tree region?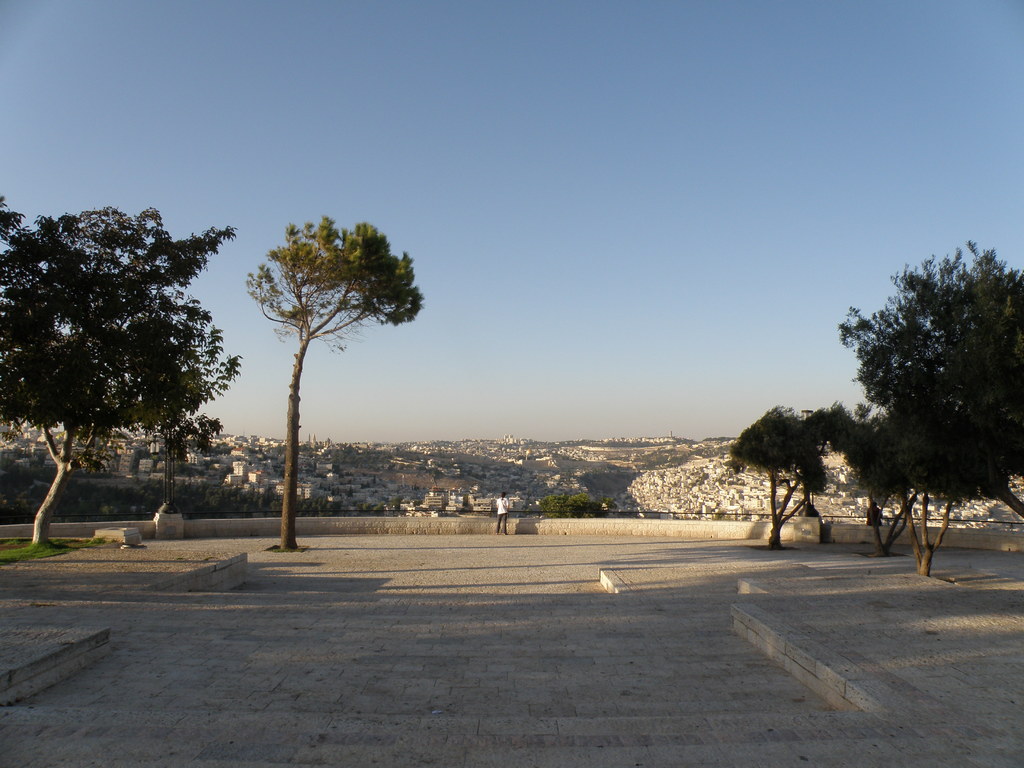
select_region(0, 207, 243, 547)
